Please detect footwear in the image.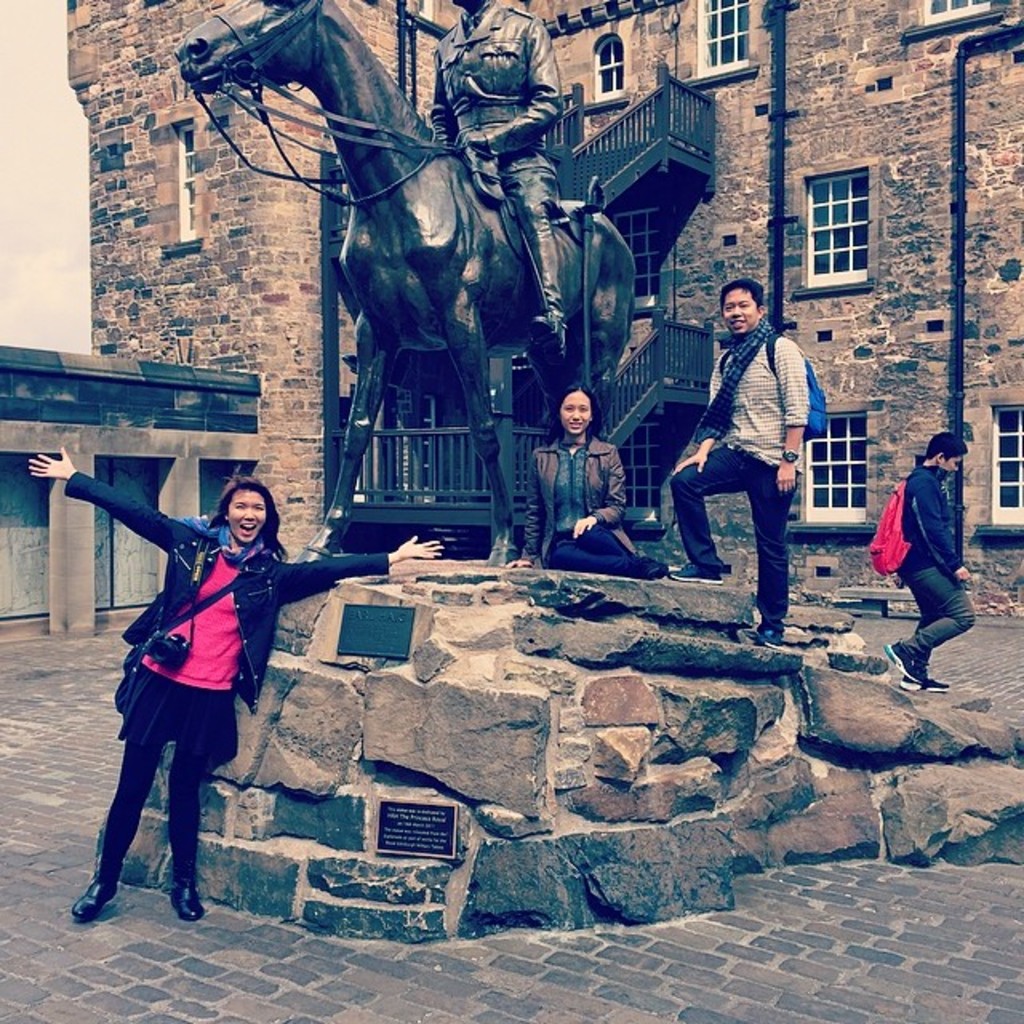
72,885,120,922.
